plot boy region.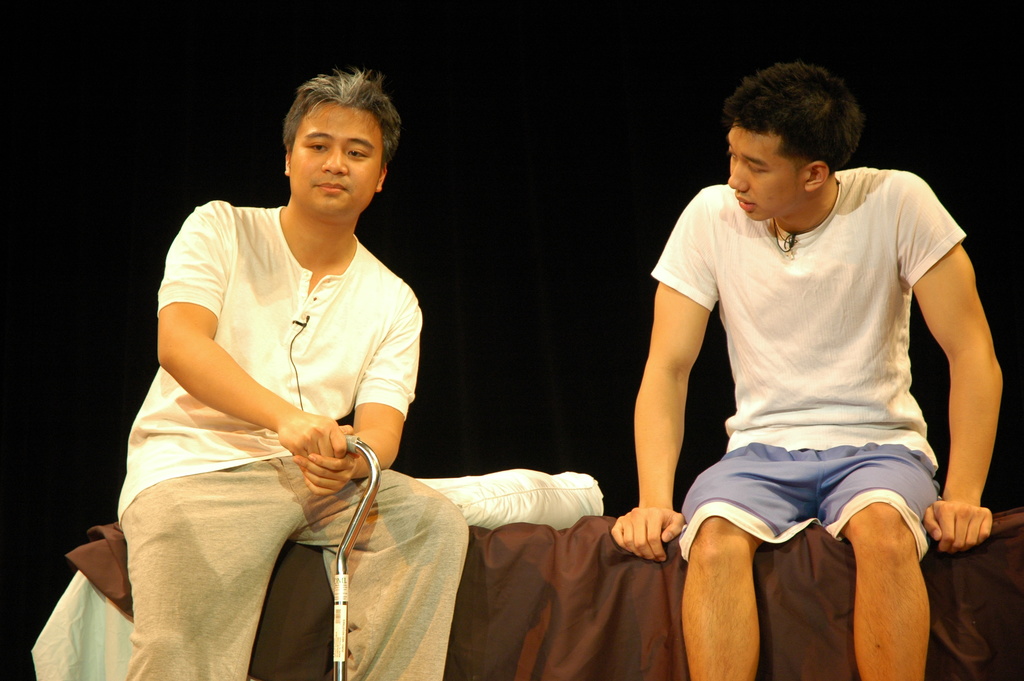
Plotted at detection(636, 71, 1001, 646).
